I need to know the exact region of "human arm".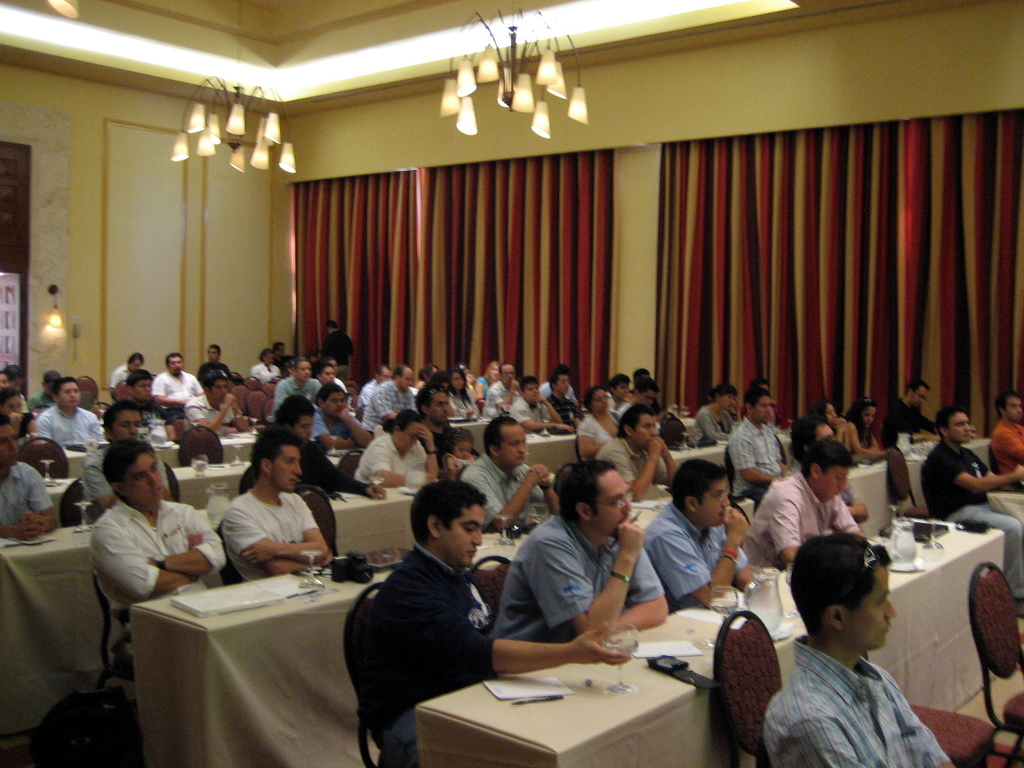
Region: (x1=158, y1=458, x2=170, y2=492).
